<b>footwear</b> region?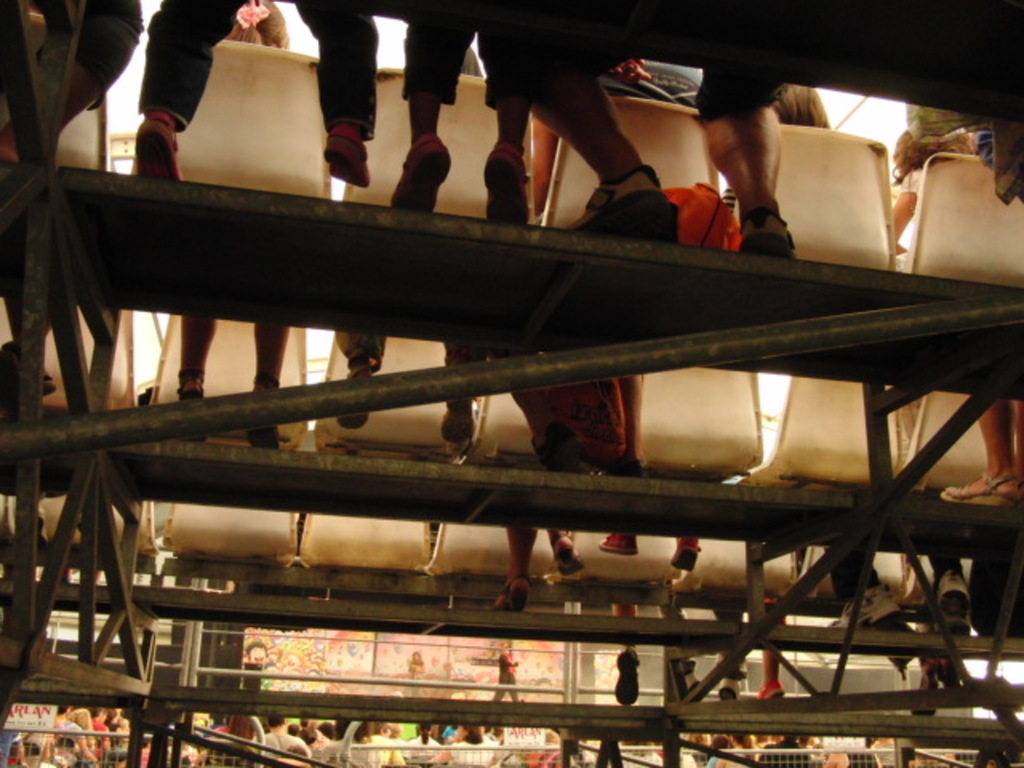
(930,466,1008,498)
